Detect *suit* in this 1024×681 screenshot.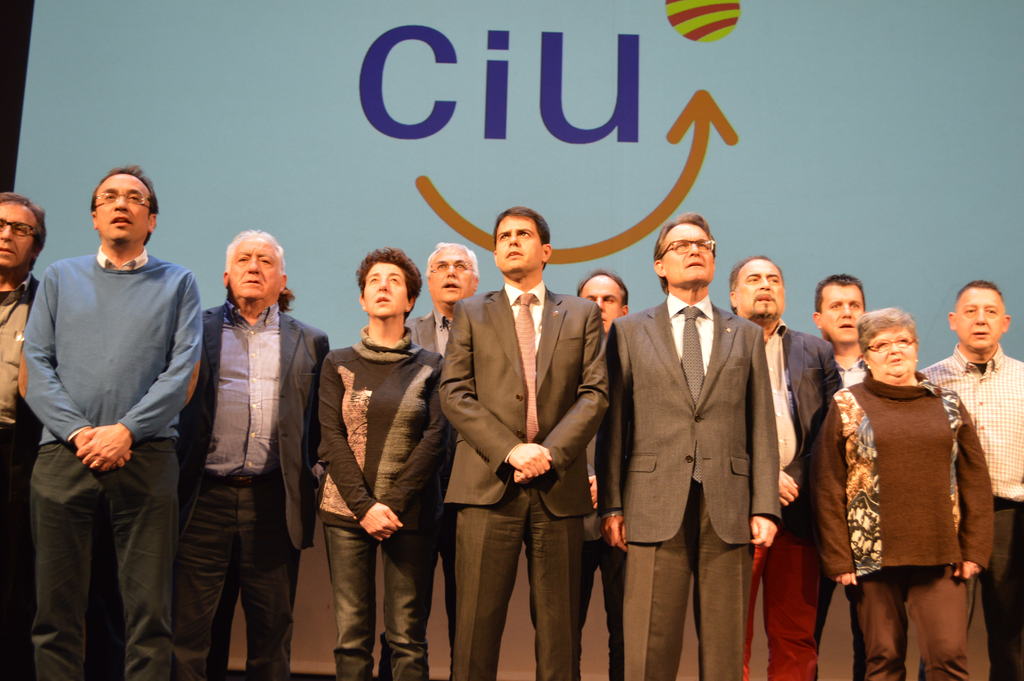
Detection: (433, 190, 620, 677).
